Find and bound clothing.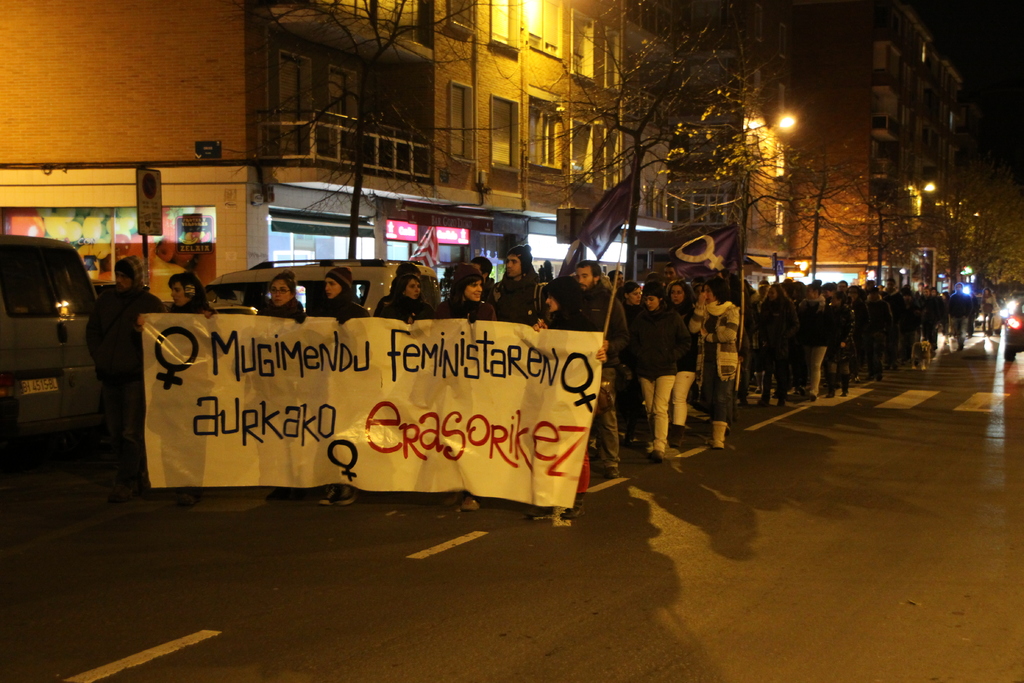
Bound: l=884, t=303, r=904, b=344.
